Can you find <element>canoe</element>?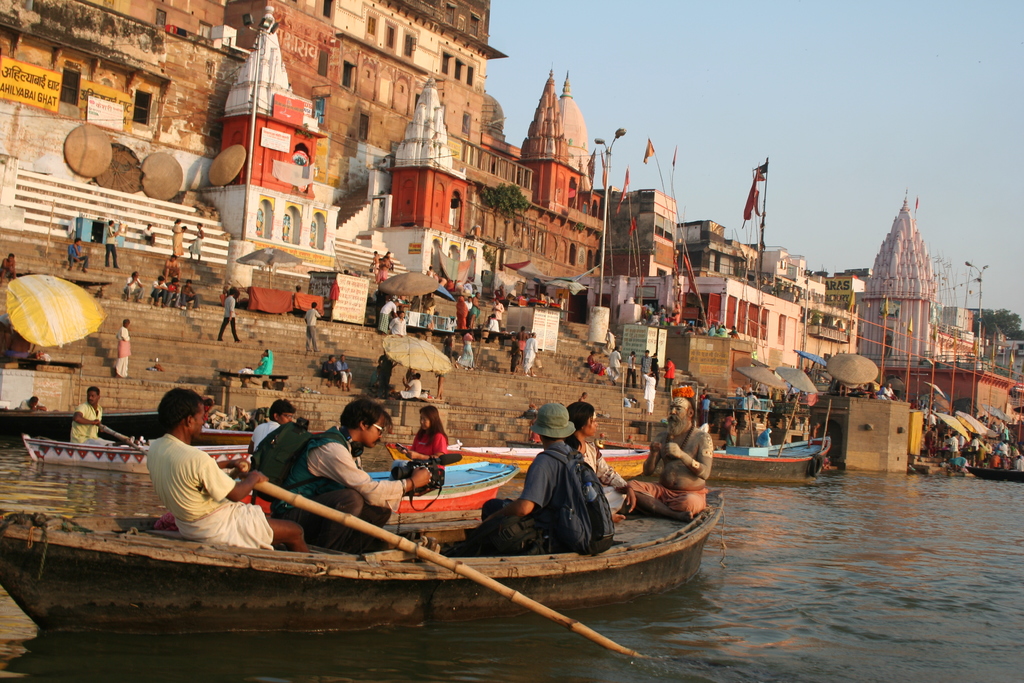
Yes, bounding box: box(963, 465, 1023, 479).
